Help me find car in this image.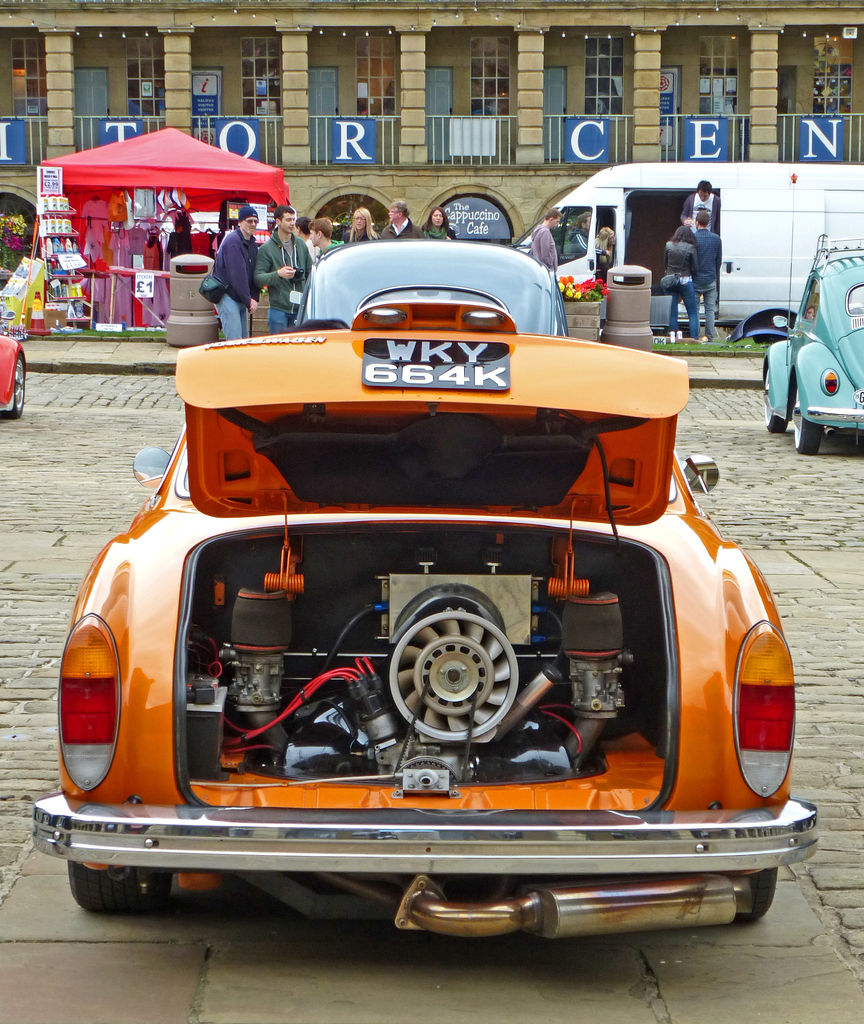
Found it: <bbox>26, 281, 820, 956</bbox>.
